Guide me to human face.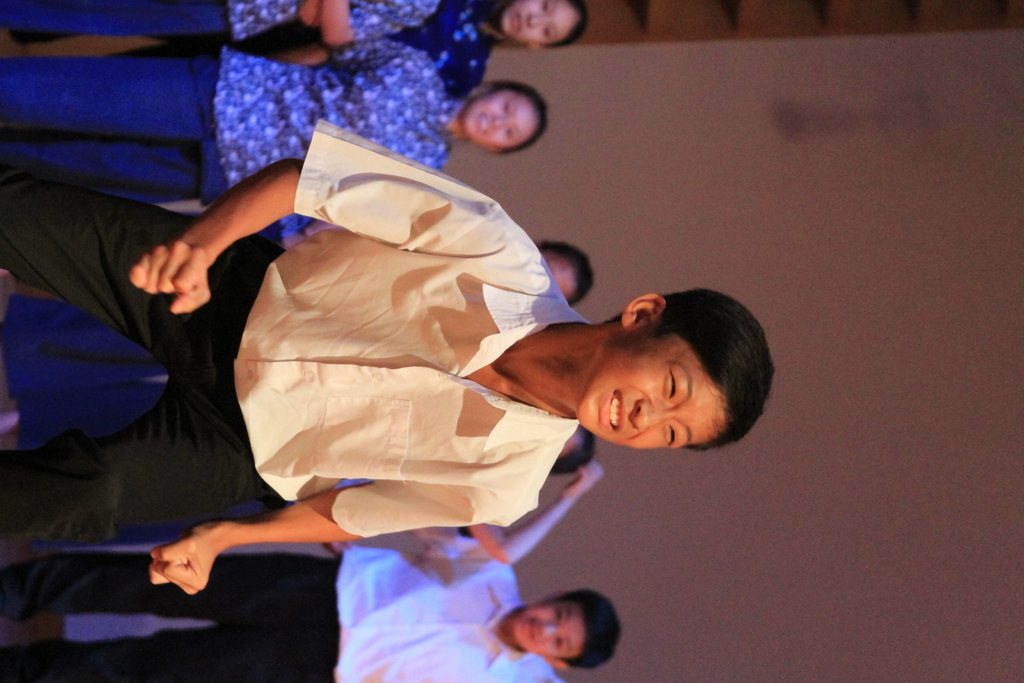
Guidance: <region>514, 598, 582, 660</region>.
